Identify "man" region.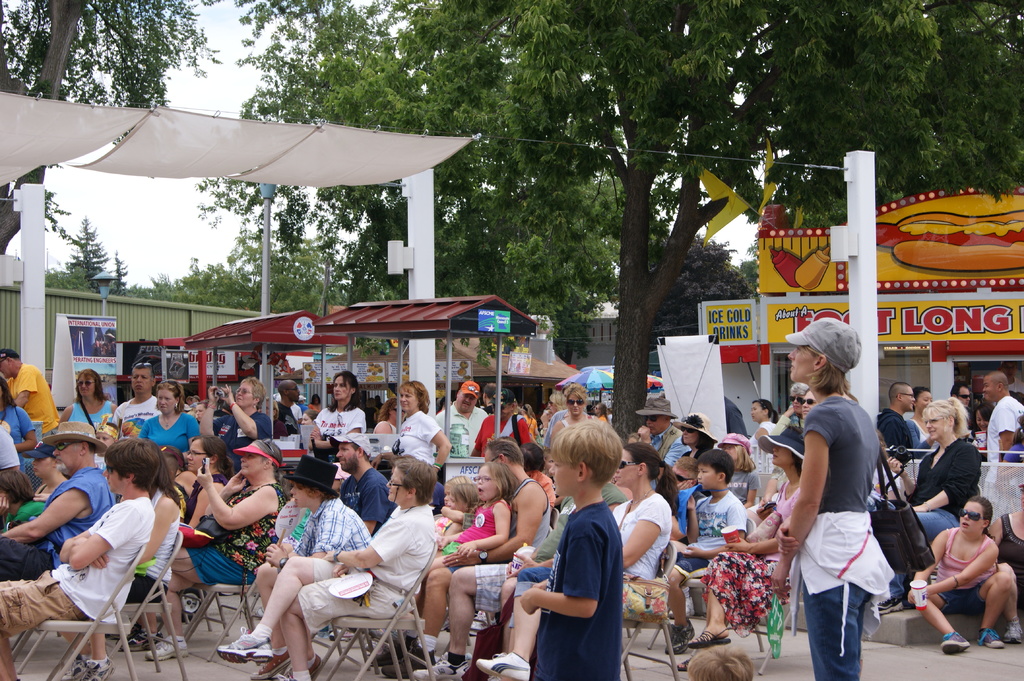
Region: l=328, t=431, r=394, b=537.
